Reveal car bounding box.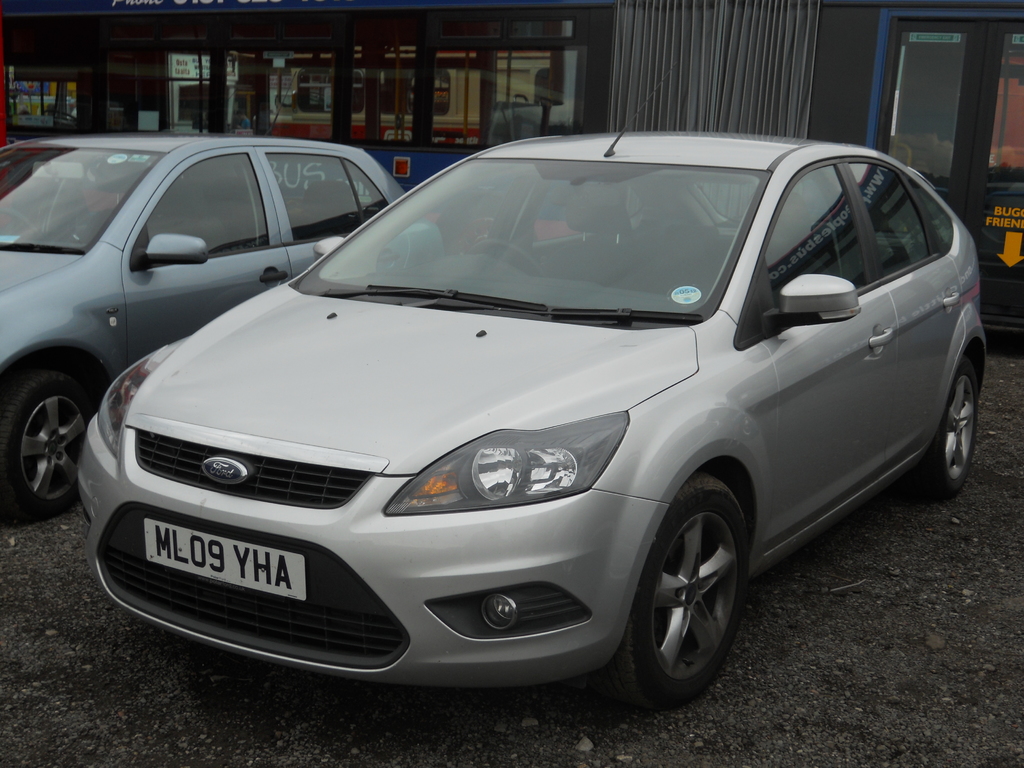
Revealed: locate(77, 110, 964, 714).
